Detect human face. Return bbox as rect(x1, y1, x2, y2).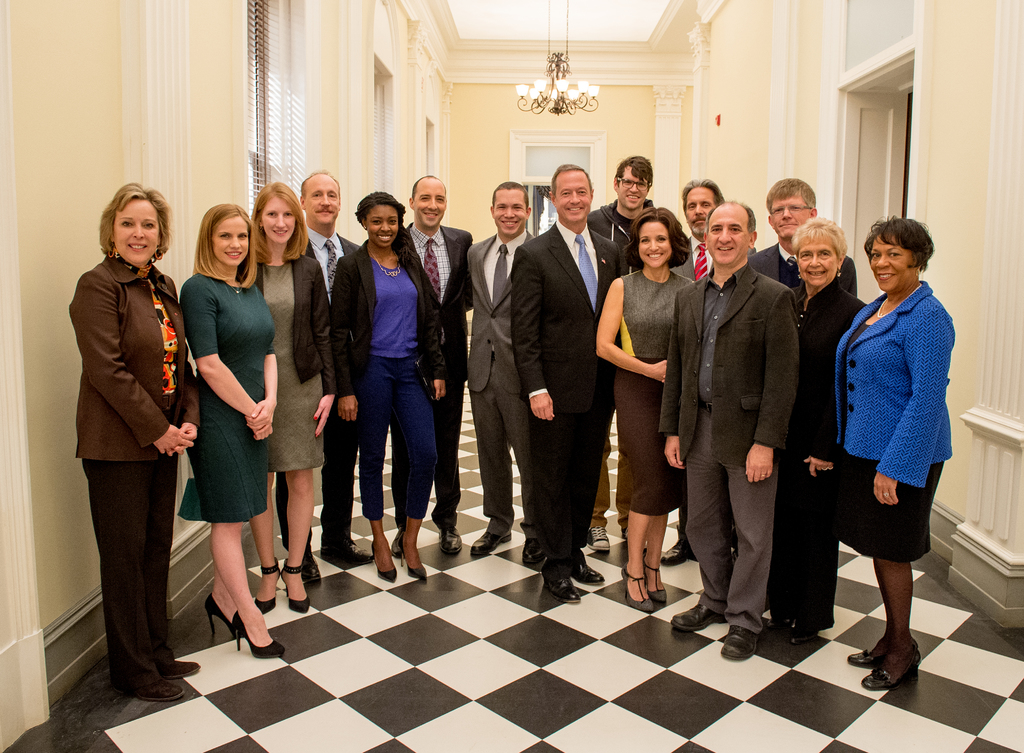
rect(705, 208, 745, 262).
